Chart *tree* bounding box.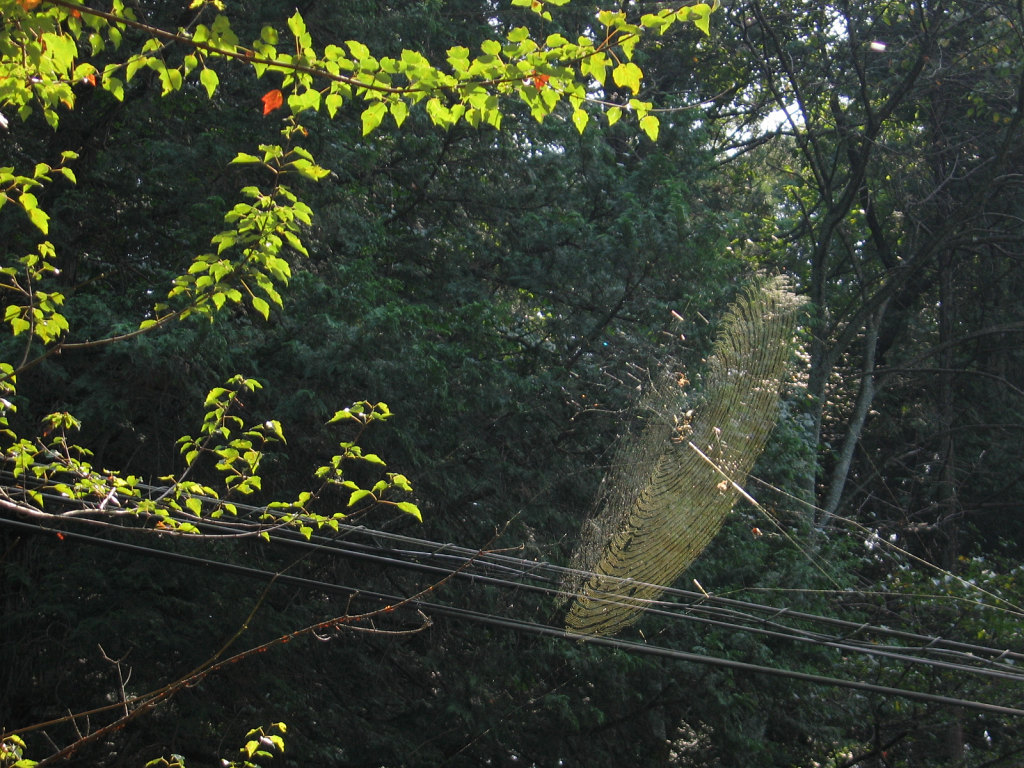
Charted: region(0, 0, 1023, 767).
